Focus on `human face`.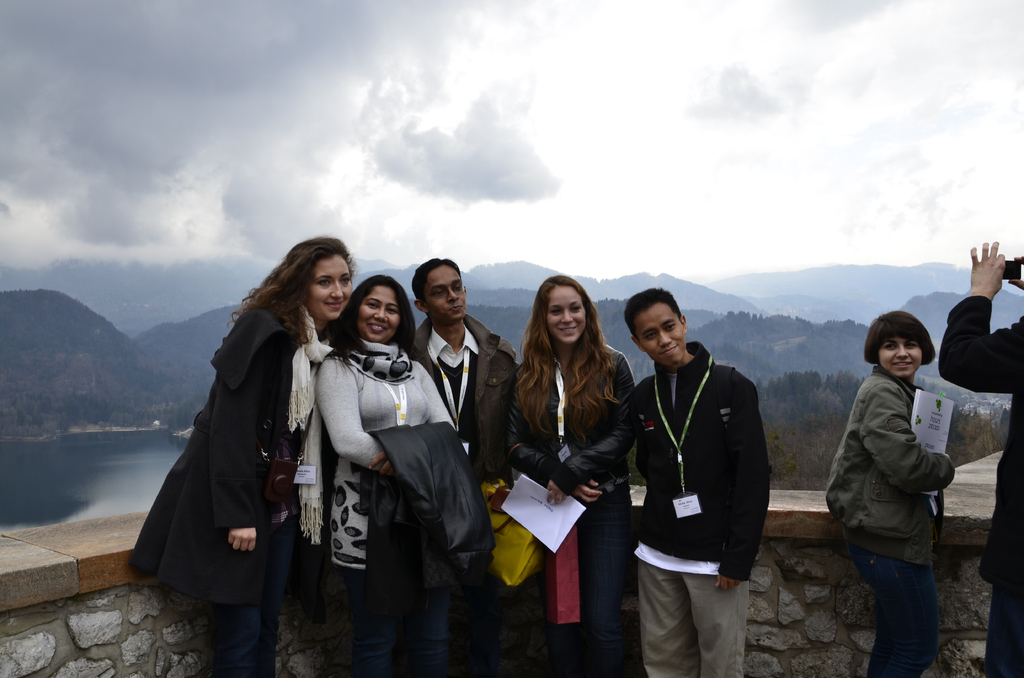
Focused at (left=545, top=286, right=588, bottom=348).
